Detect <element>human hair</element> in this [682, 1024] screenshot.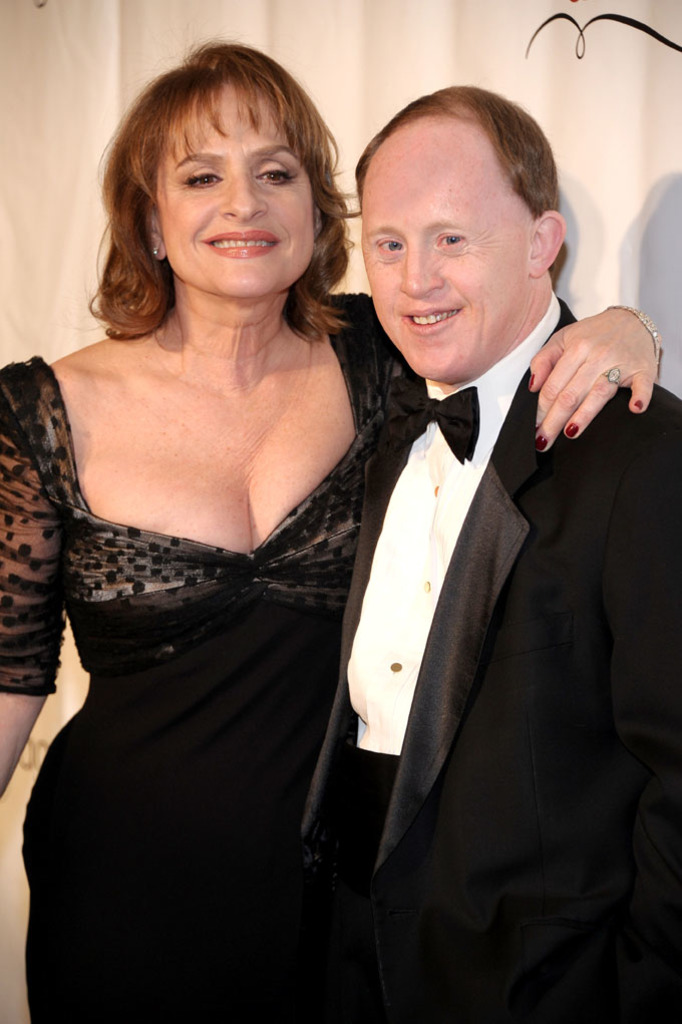
Detection: [82, 34, 358, 353].
